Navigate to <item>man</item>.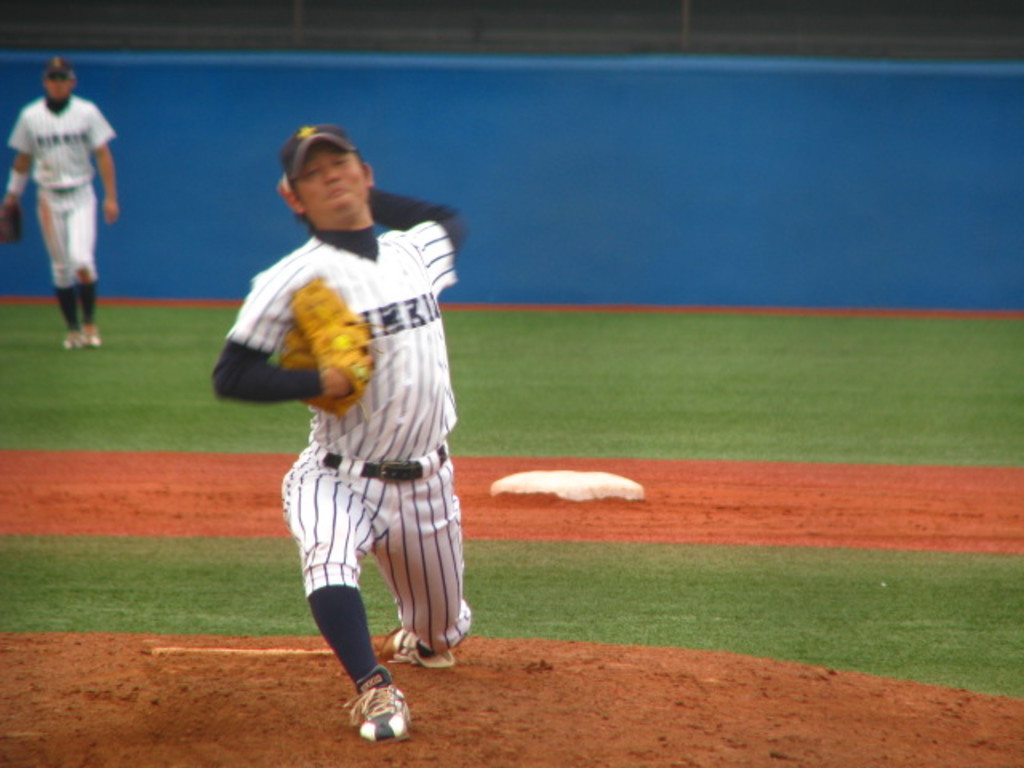
Navigation target: (10,42,117,357).
